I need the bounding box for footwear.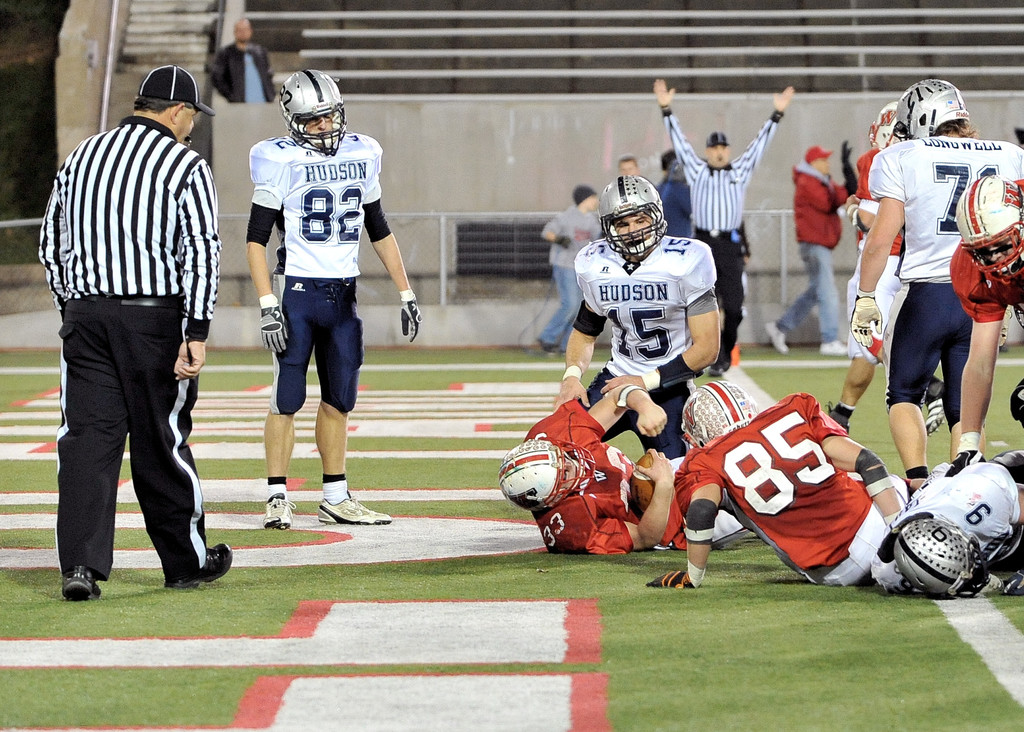
Here it is: rect(65, 561, 101, 596).
